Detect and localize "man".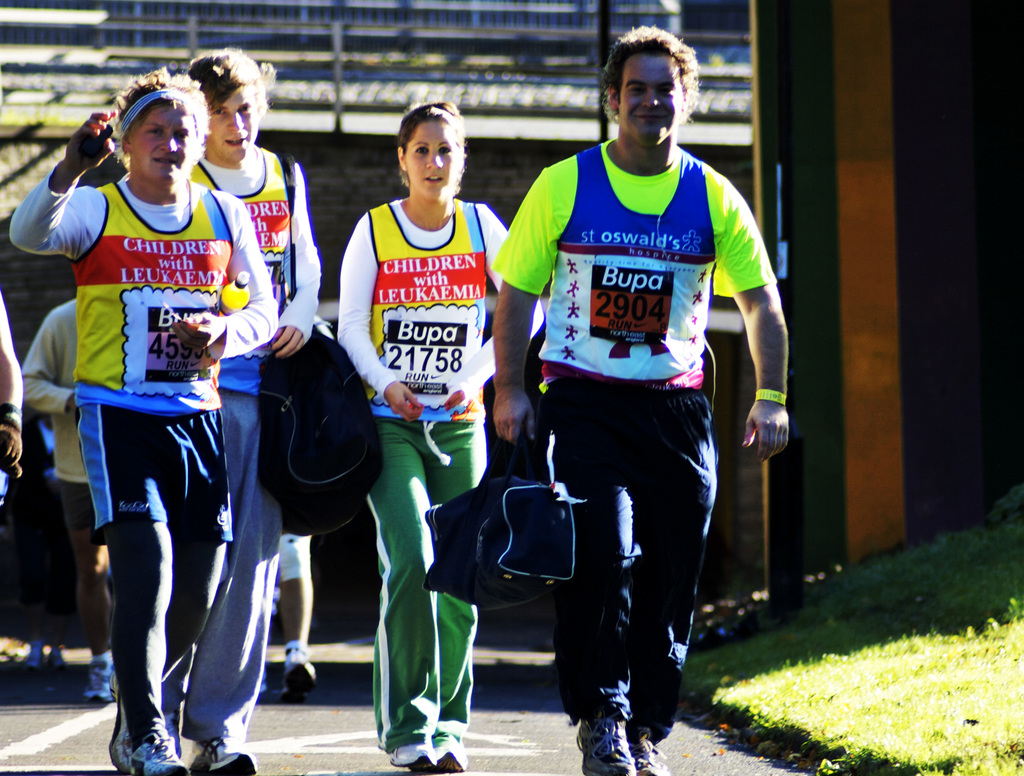
Localized at [left=191, top=45, right=322, bottom=775].
